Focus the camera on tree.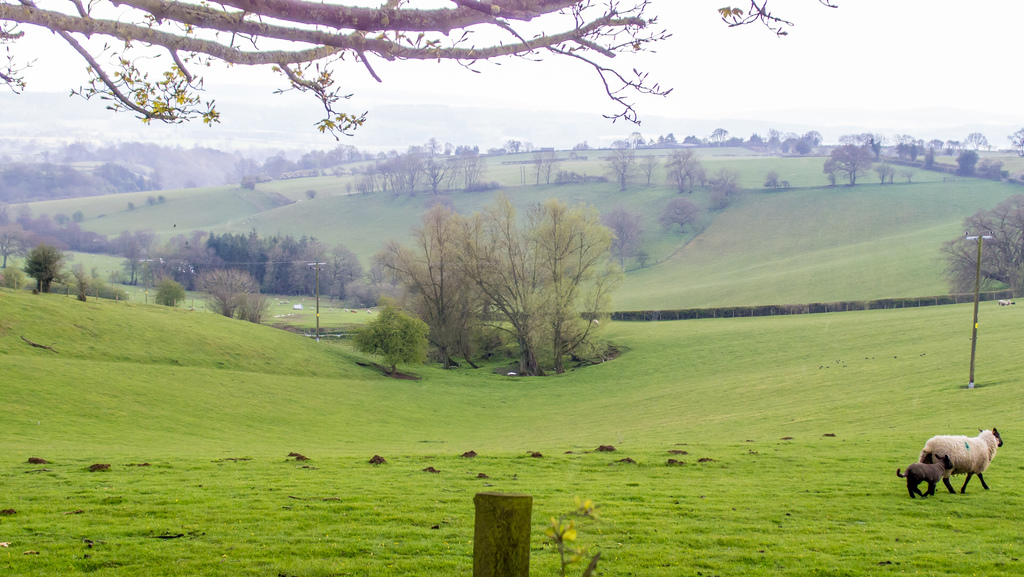
Focus region: pyautogui.locateOnScreen(749, 134, 764, 145).
